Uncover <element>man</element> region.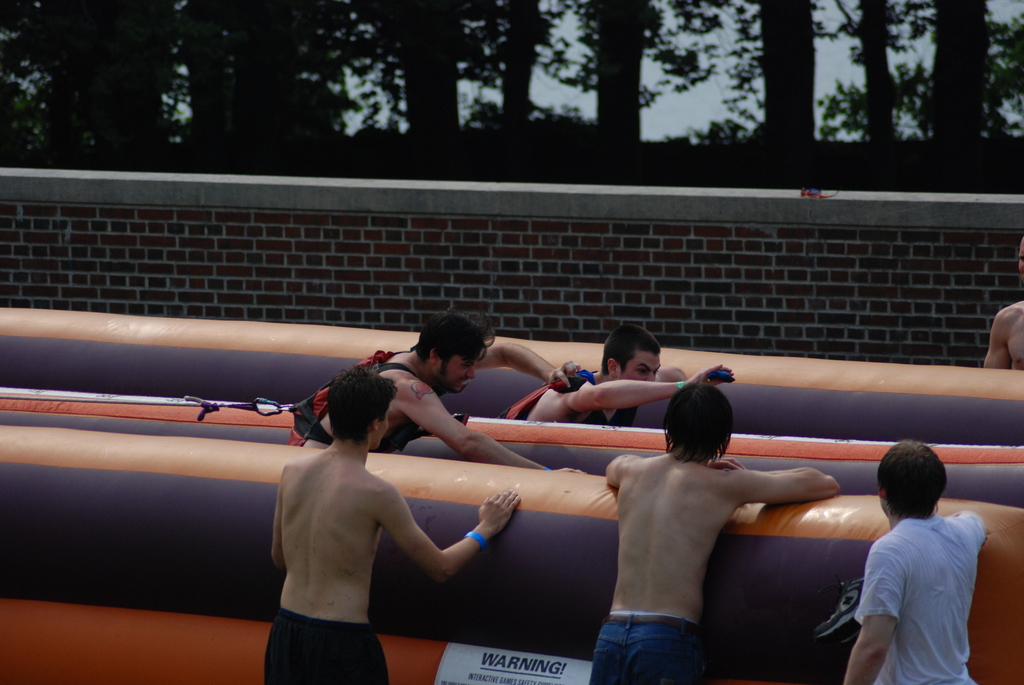
Uncovered: x1=263, y1=369, x2=520, y2=684.
